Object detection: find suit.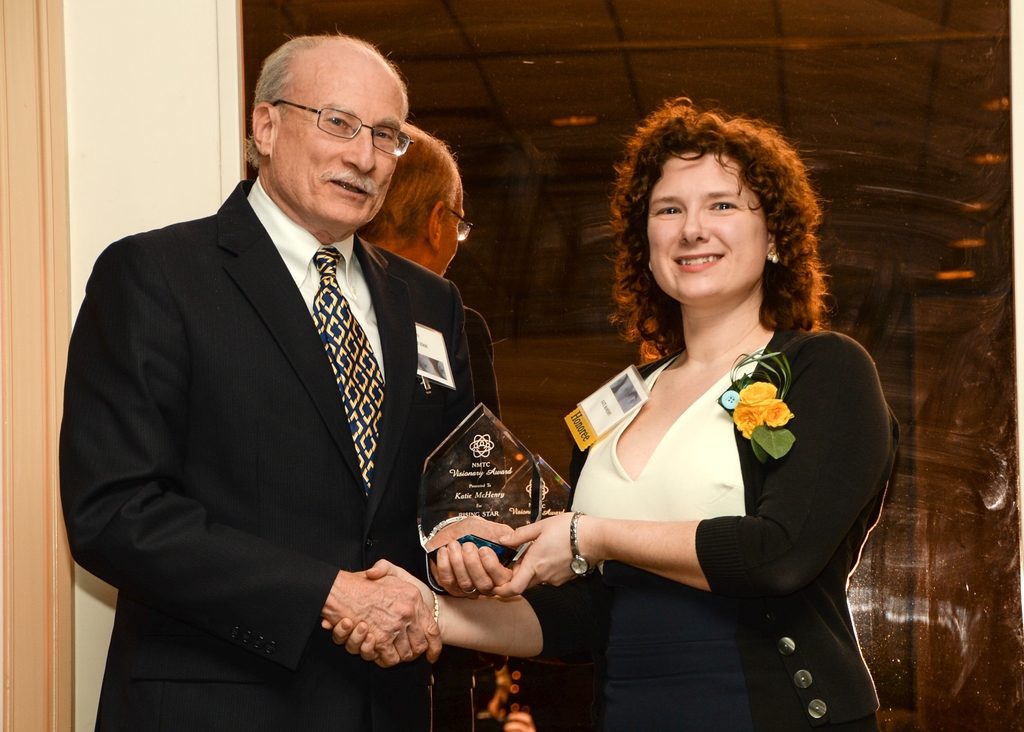
464 307 501 423.
